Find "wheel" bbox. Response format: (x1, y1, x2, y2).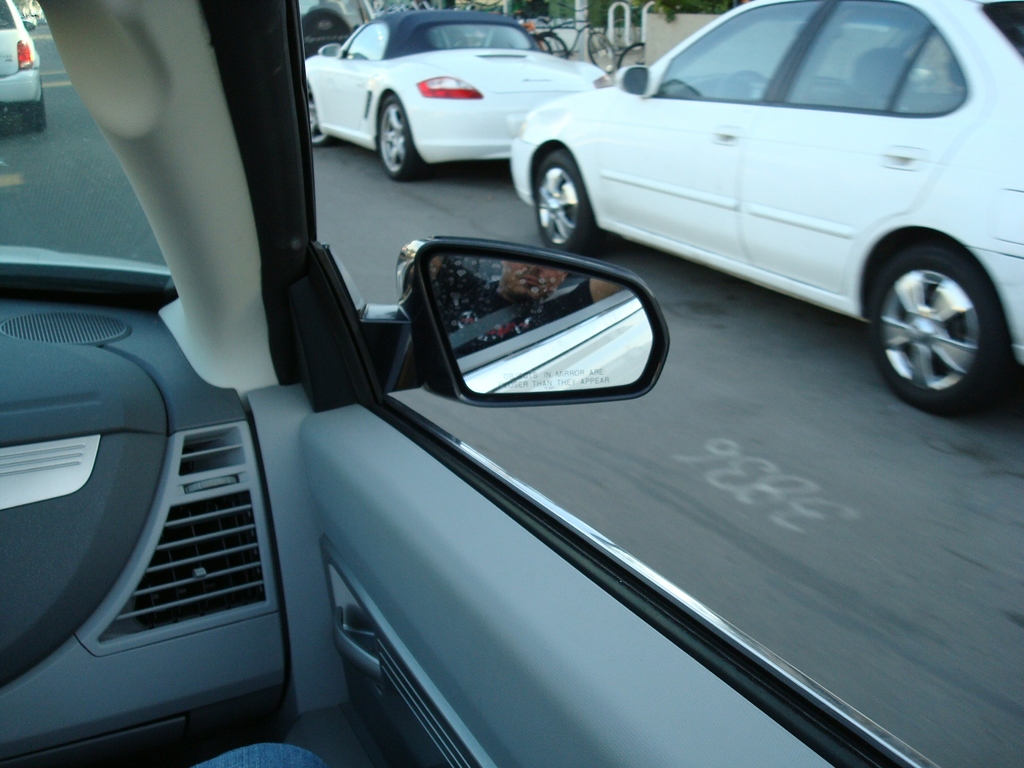
(590, 27, 620, 77).
